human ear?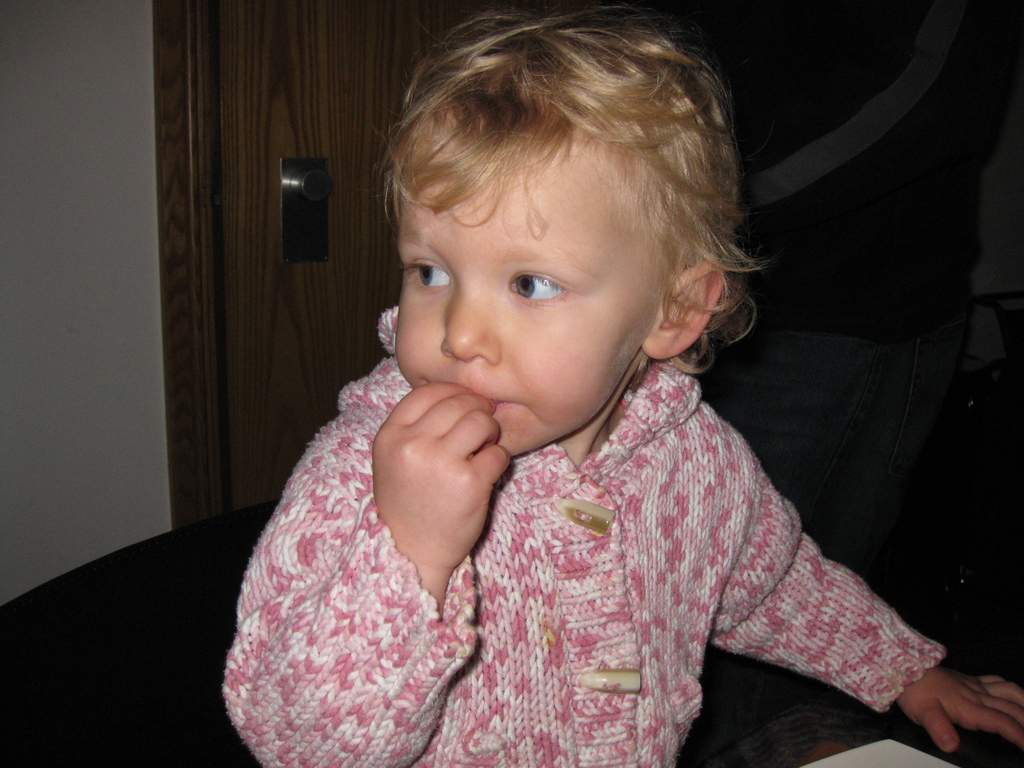
crop(644, 261, 724, 360)
